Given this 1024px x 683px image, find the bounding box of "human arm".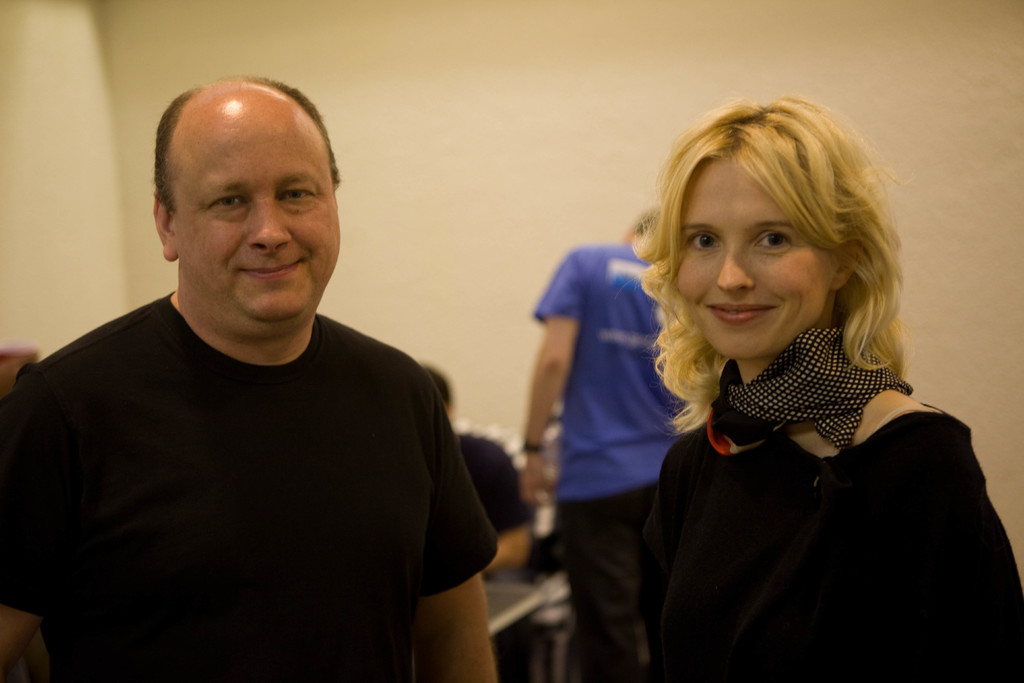
[x1=636, y1=420, x2=710, y2=604].
